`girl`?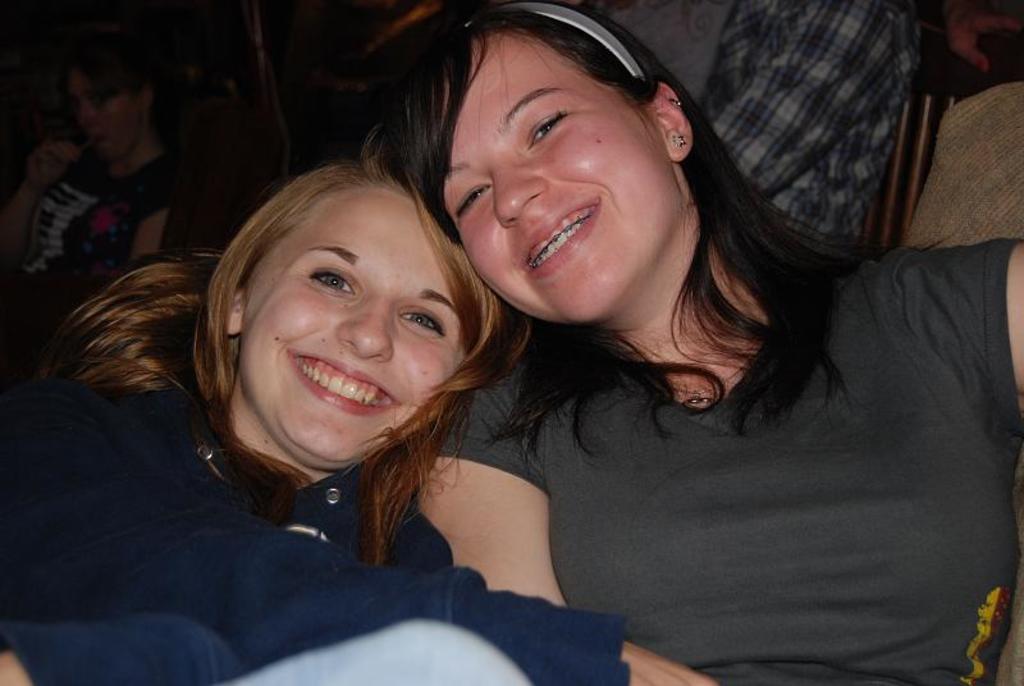
(403,0,1023,685)
